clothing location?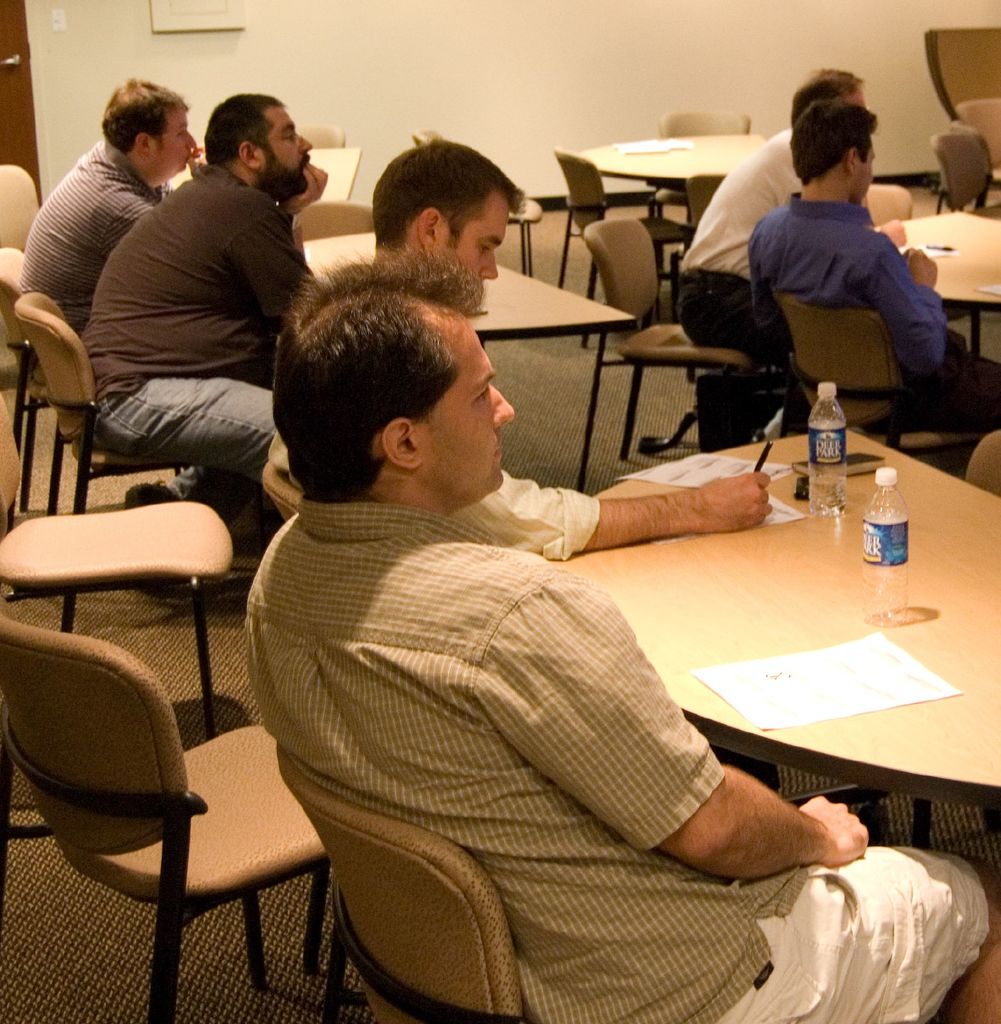
(left=722, top=836, right=995, bottom=1023)
